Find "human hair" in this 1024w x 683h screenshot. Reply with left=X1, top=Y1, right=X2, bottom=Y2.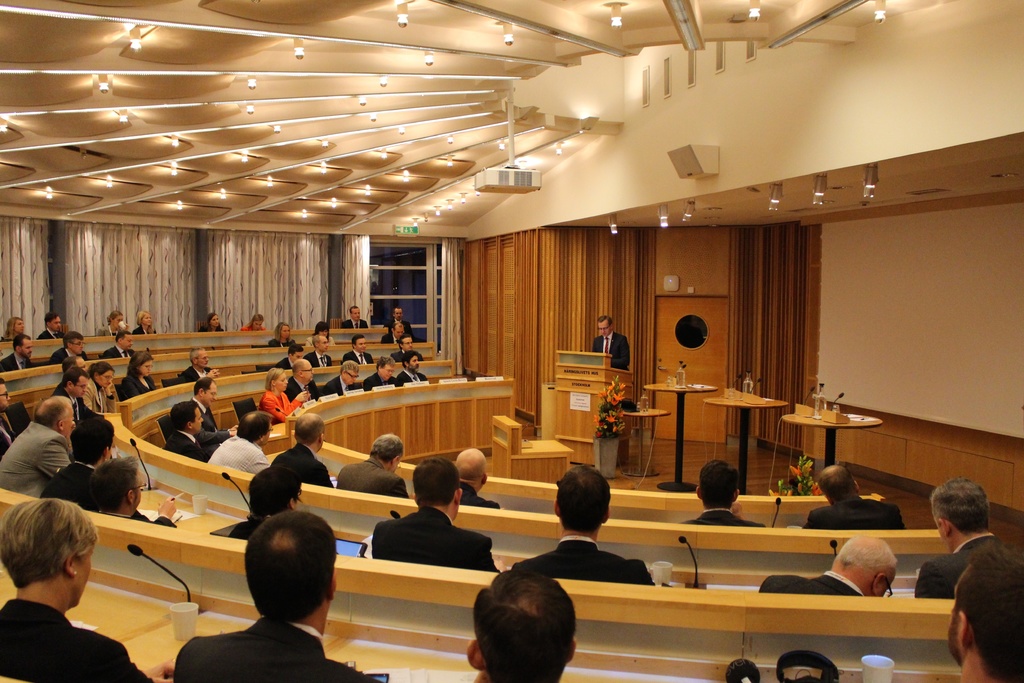
left=171, top=401, right=200, bottom=432.
